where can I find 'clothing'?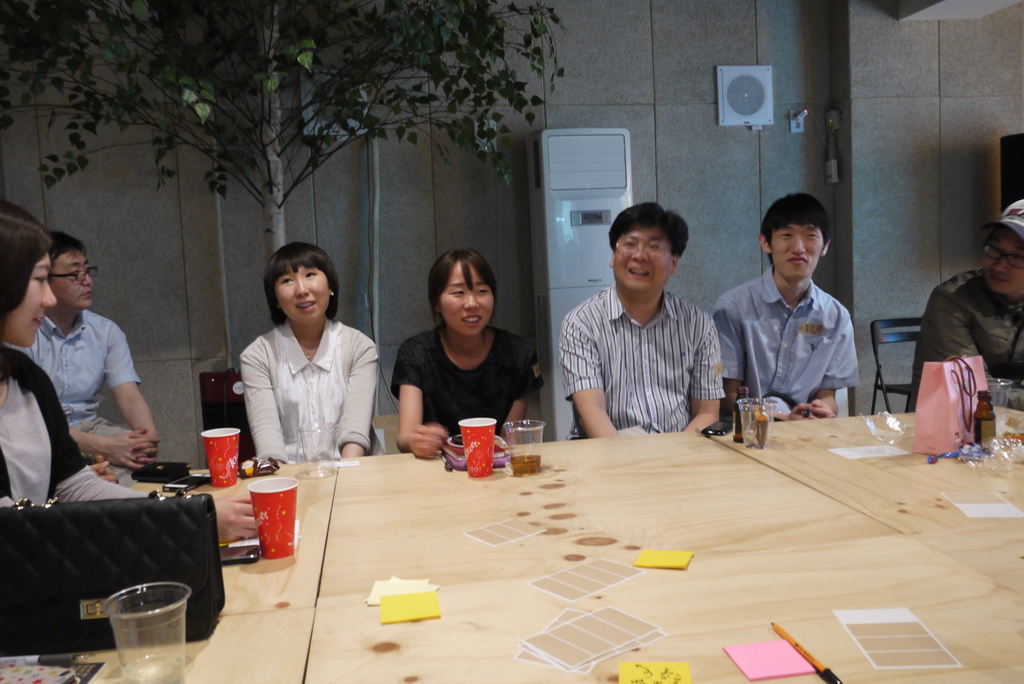
You can find it at x1=10, y1=317, x2=144, y2=453.
